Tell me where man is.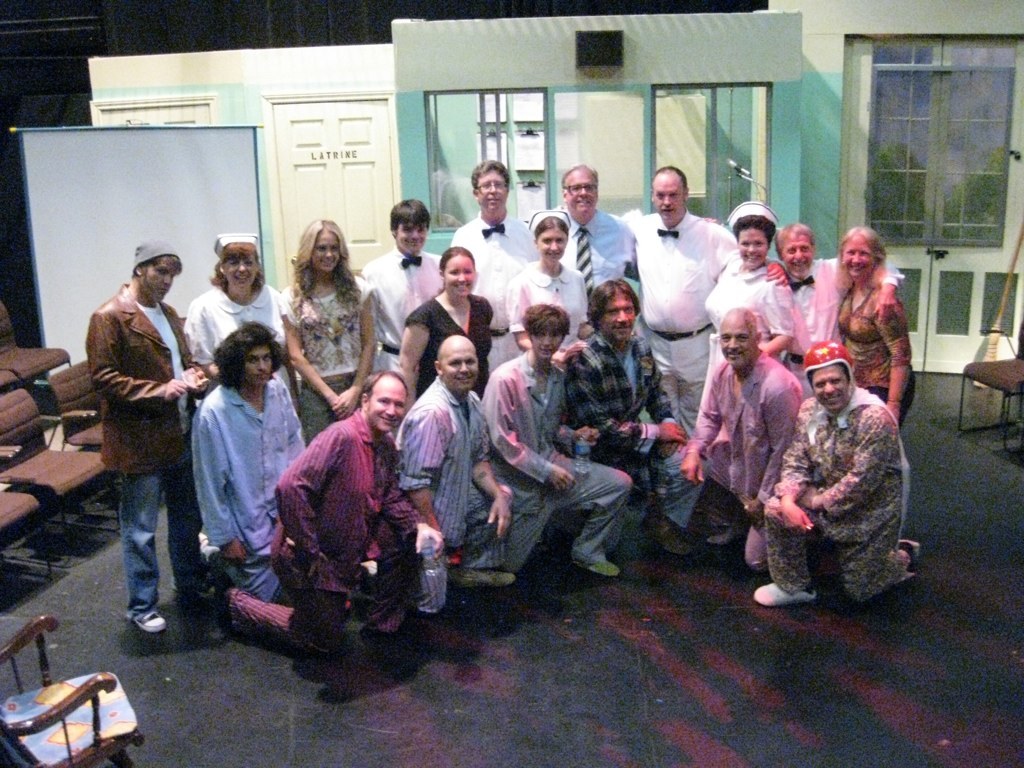
man is at bbox=(62, 255, 187, 642).
